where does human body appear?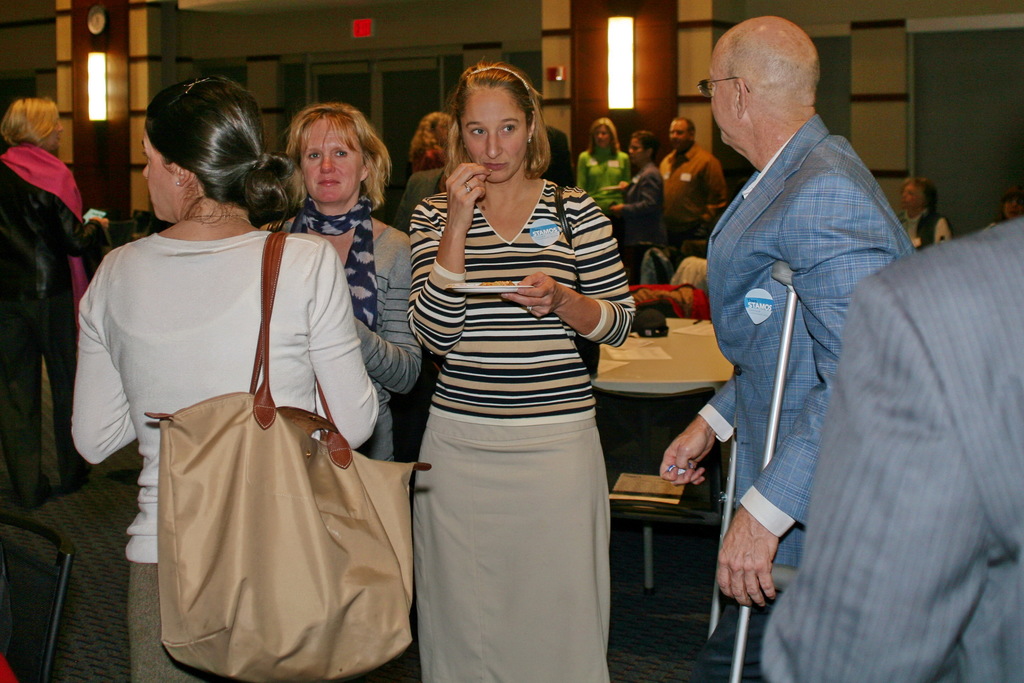
Appears at l=0, t=95, r=105, b=501.
